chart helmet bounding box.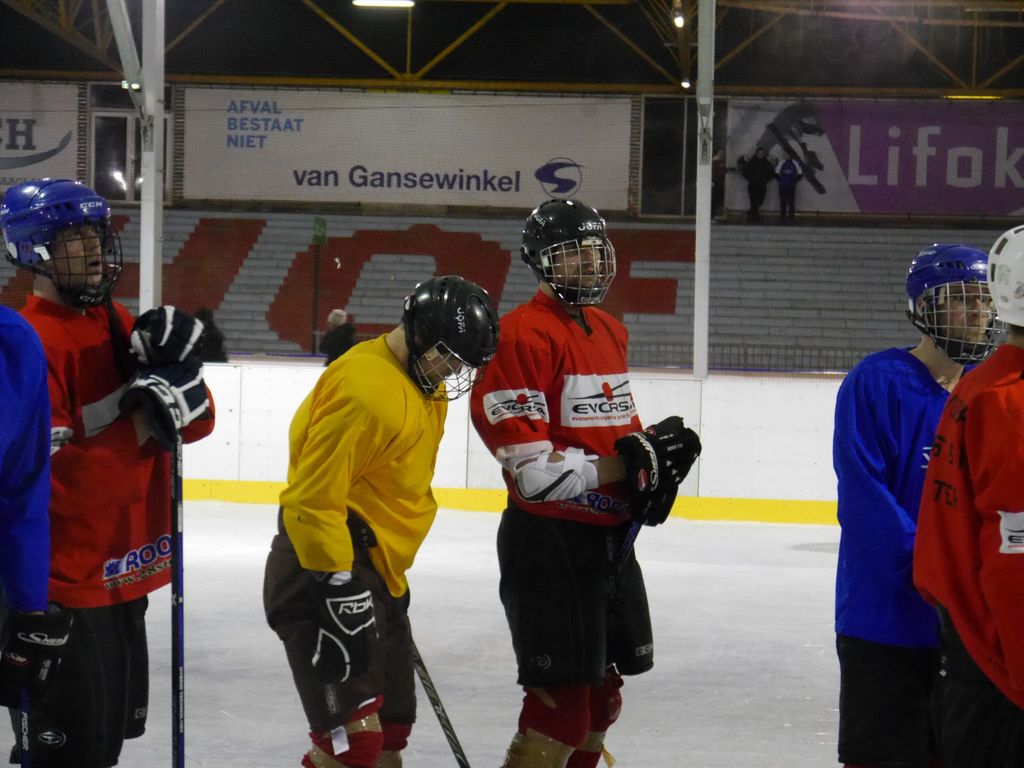
Charted: <box>907,255,1016,366</box>.
